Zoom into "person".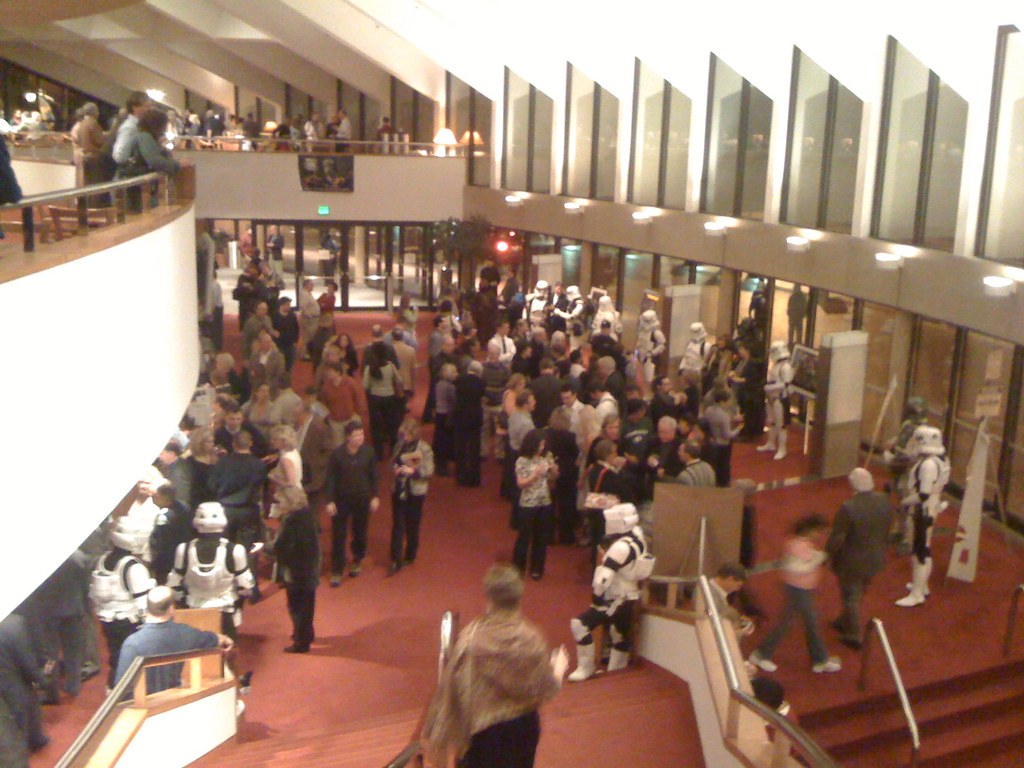
Zoom target: left=444, top=301, right=465, bottom=335.
